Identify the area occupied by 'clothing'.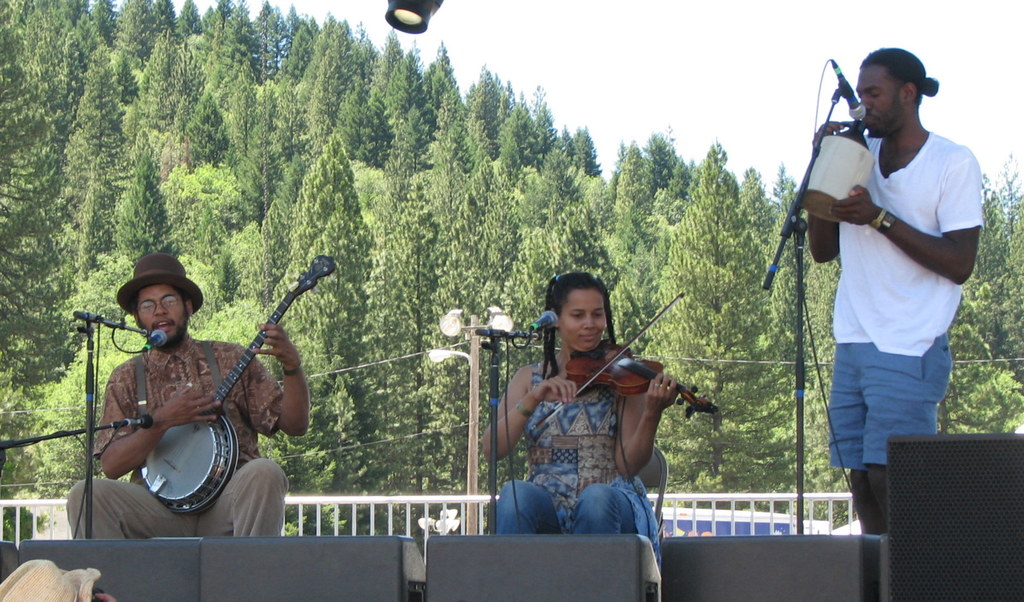
Area: region(830, 122, 1000, 474).
